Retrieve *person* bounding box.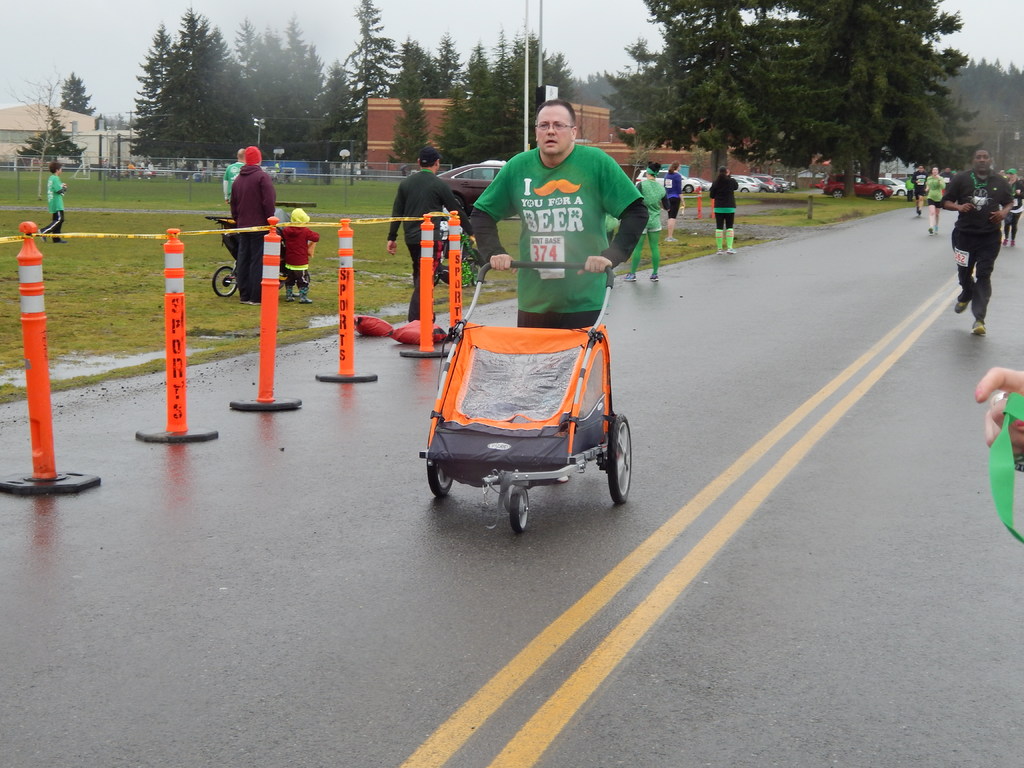
Bounding box: BBox(467, 99, 652, 484).
